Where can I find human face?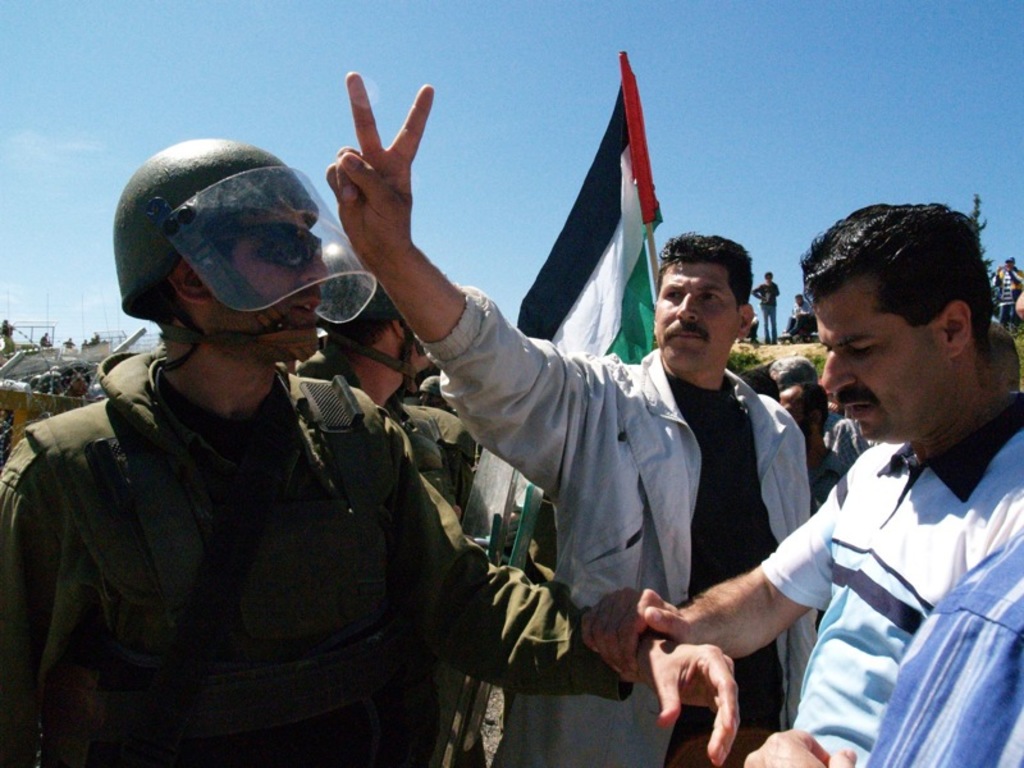
You can find it at <bbox>780, 392, 806, 436</bbox>.
